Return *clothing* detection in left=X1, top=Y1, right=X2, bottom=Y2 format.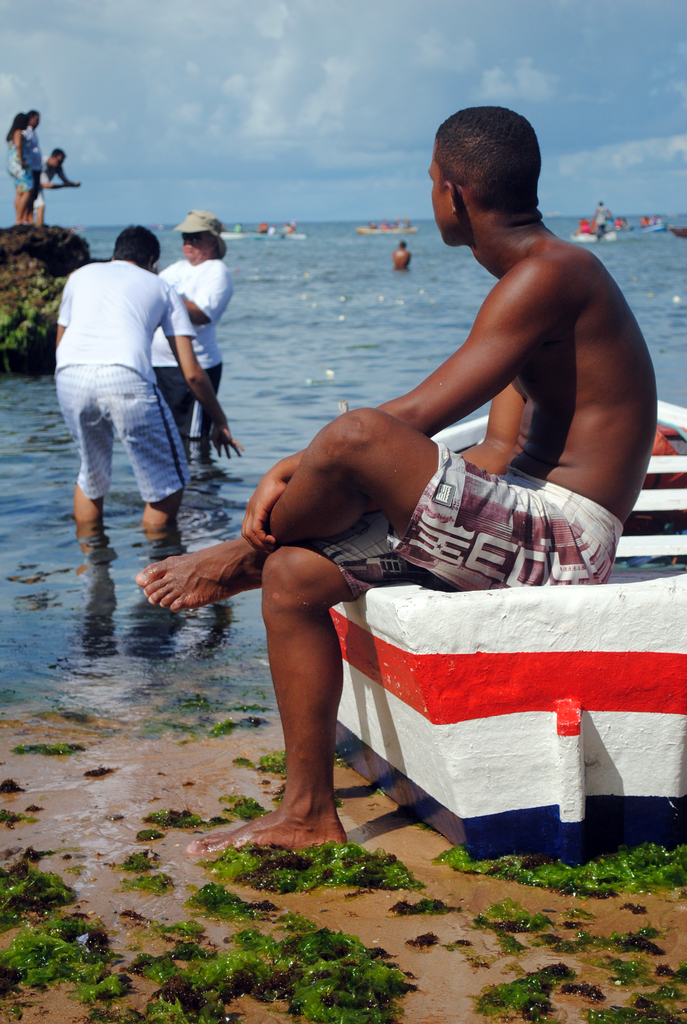
left=304, top=469, right=619, bottom=590.
